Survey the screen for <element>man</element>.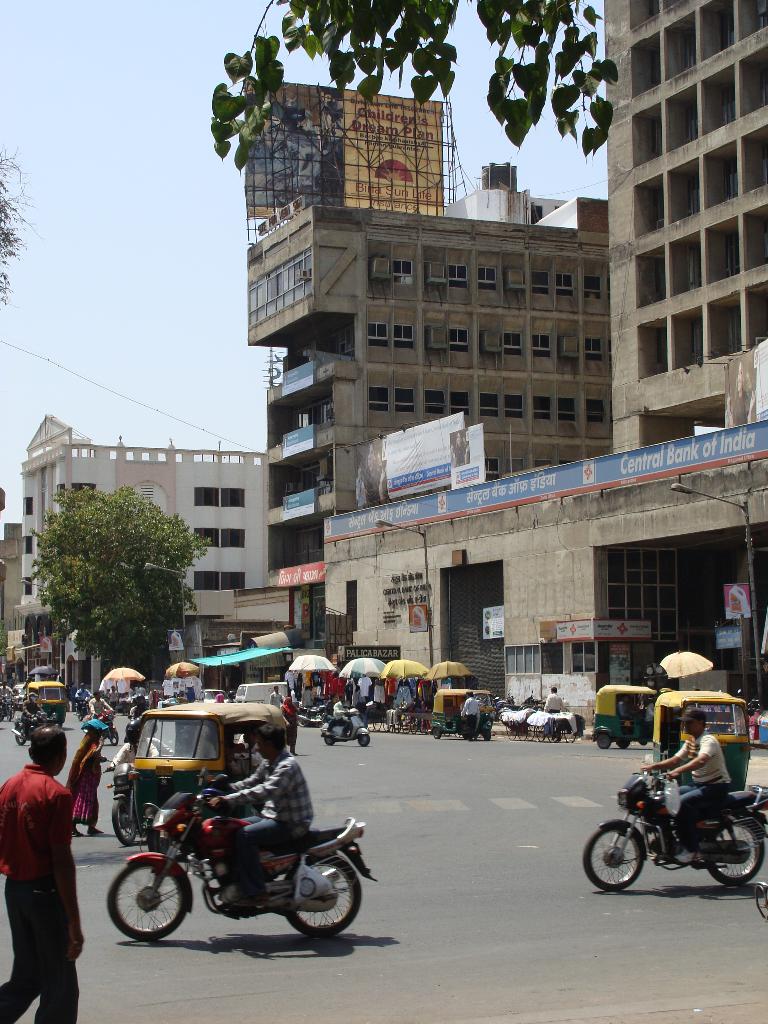
Survey found: <box>639,706,730,862</box>.
